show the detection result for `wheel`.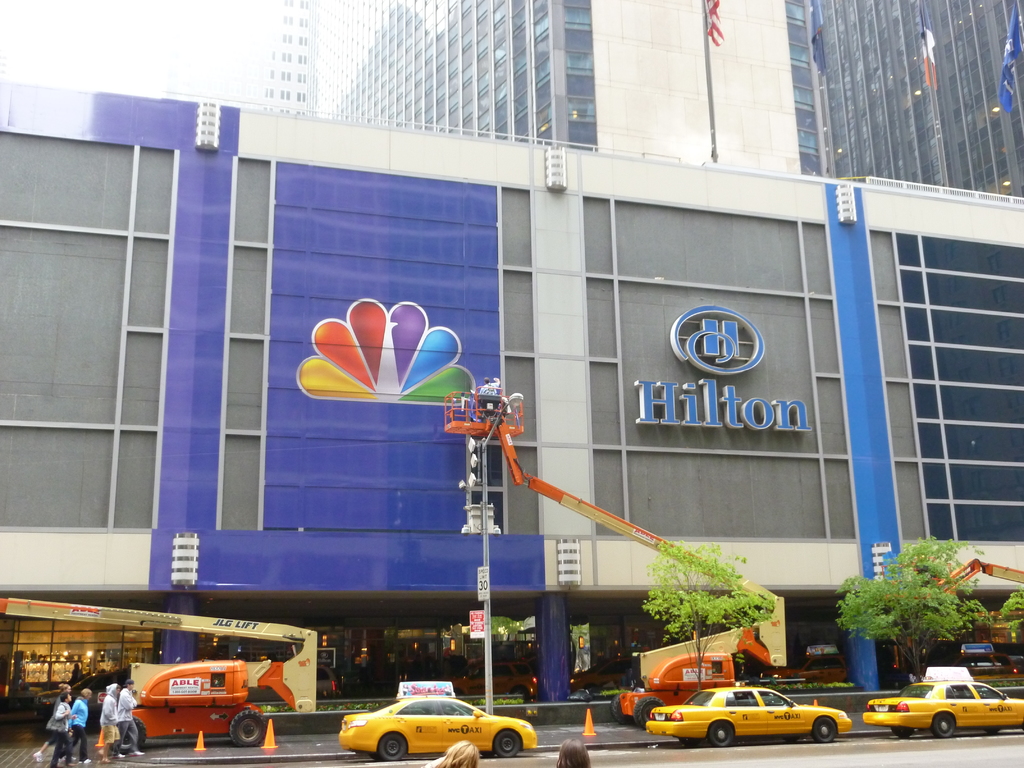
<box>609,691,637,725</box>.
